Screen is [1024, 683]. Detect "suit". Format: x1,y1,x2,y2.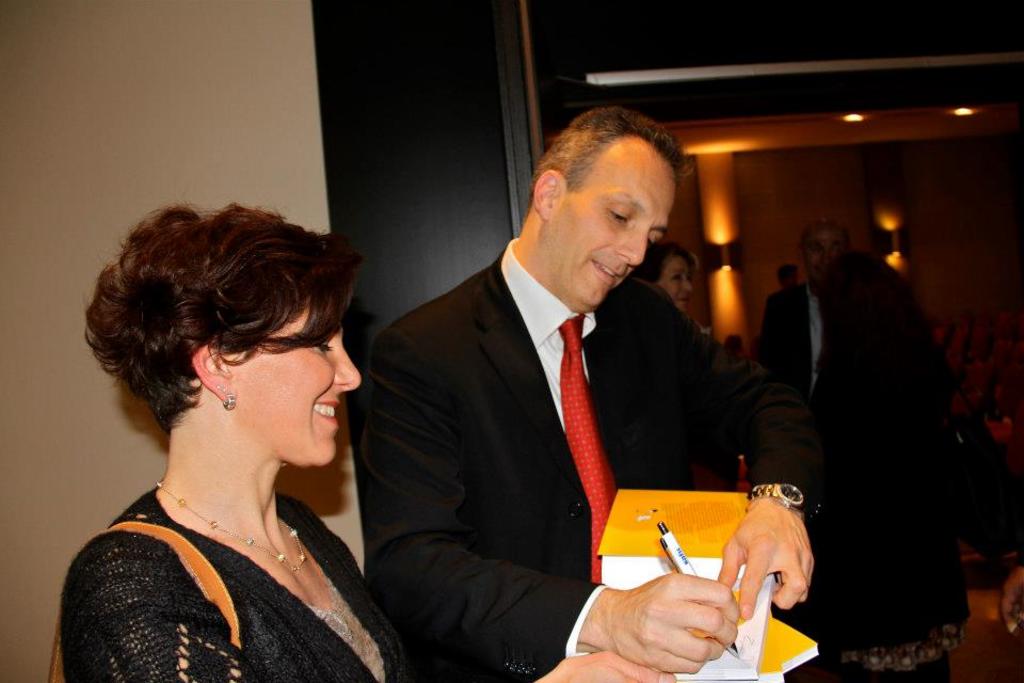
759,280,818,397.
